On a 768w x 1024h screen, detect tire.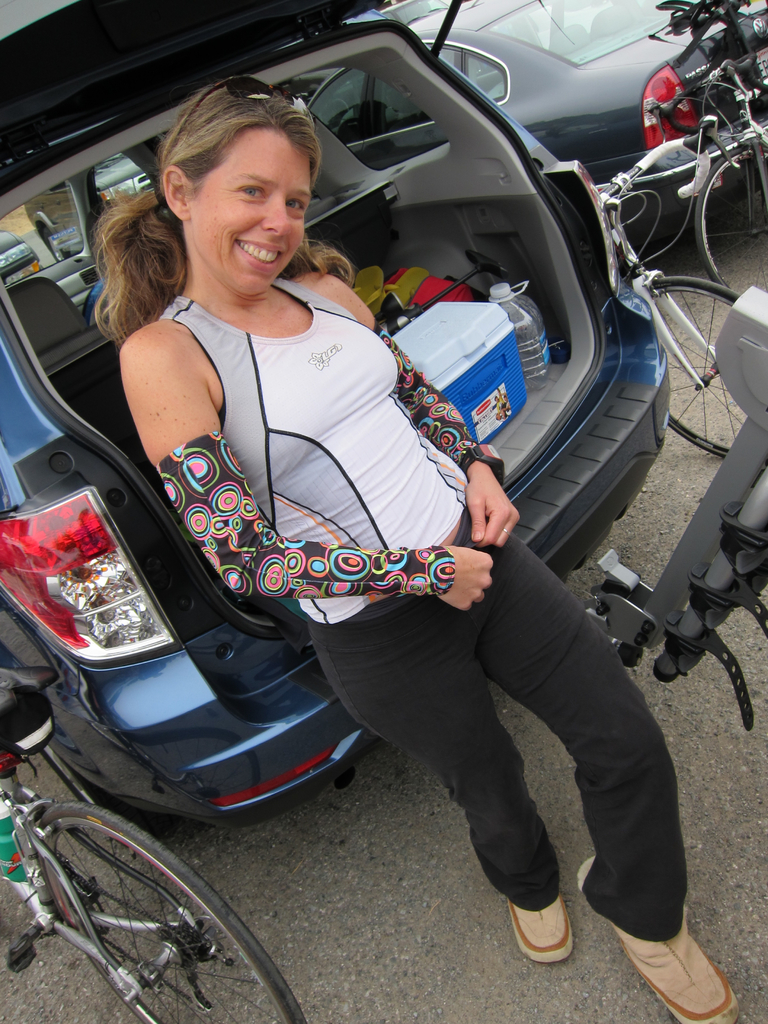
612/200/642/270.
